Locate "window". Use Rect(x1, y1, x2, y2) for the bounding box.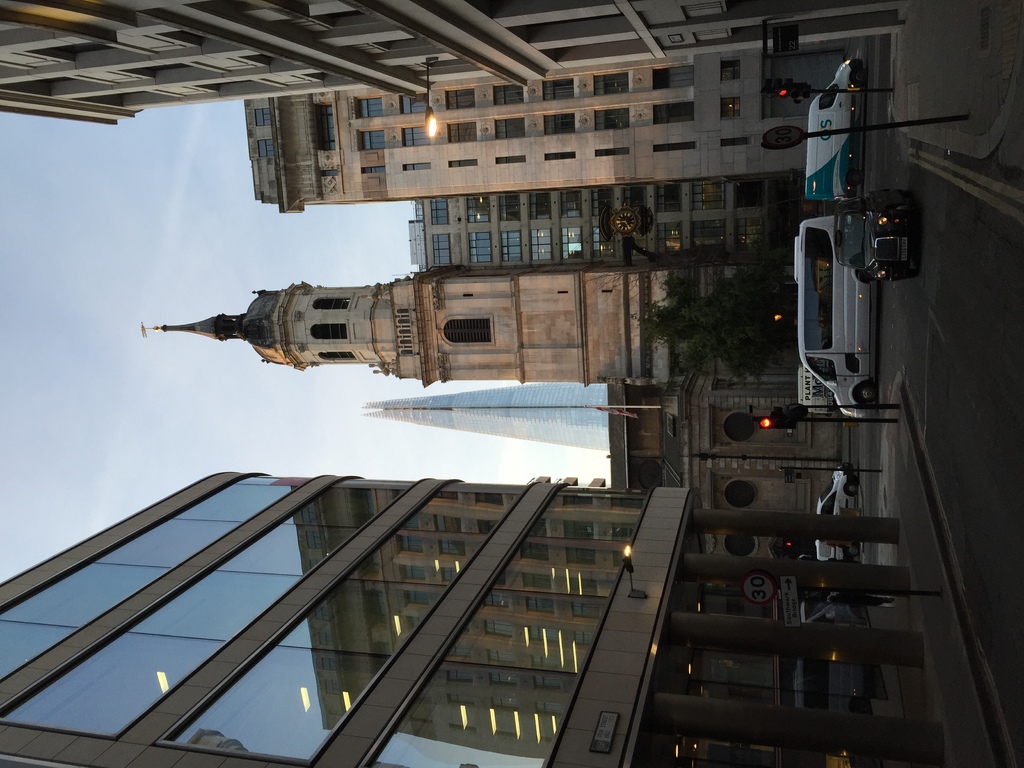
Rect(544, 109, 574, 135).
